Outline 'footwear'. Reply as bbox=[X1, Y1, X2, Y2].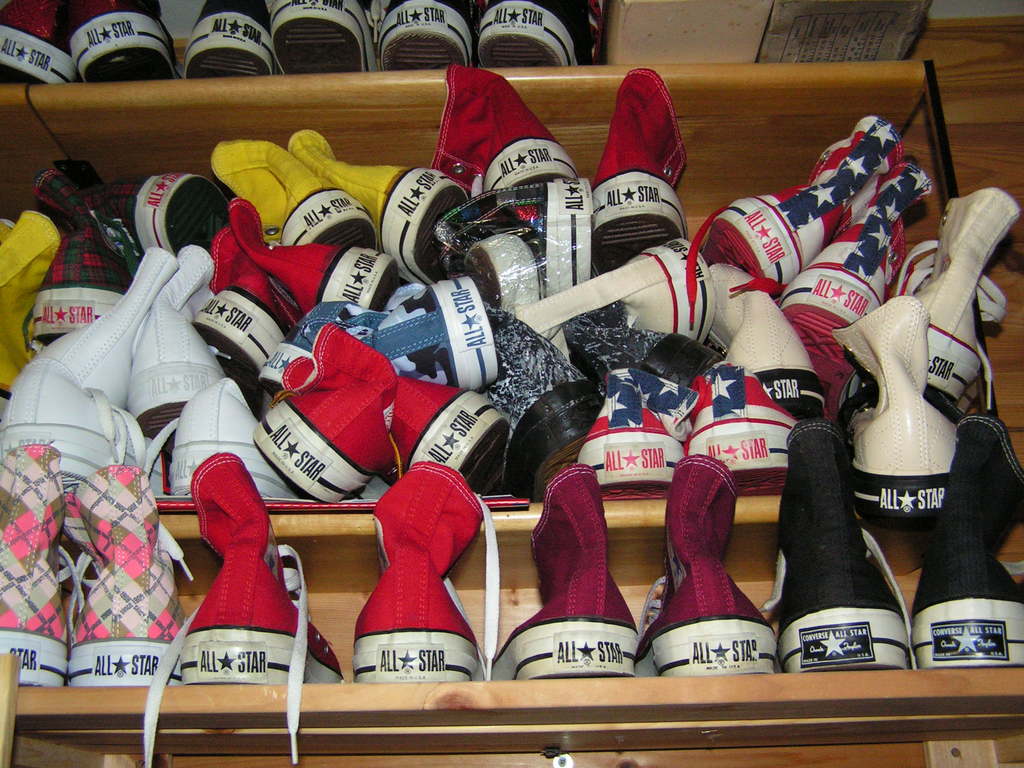
bbox=[685, 358, 796, 499].
